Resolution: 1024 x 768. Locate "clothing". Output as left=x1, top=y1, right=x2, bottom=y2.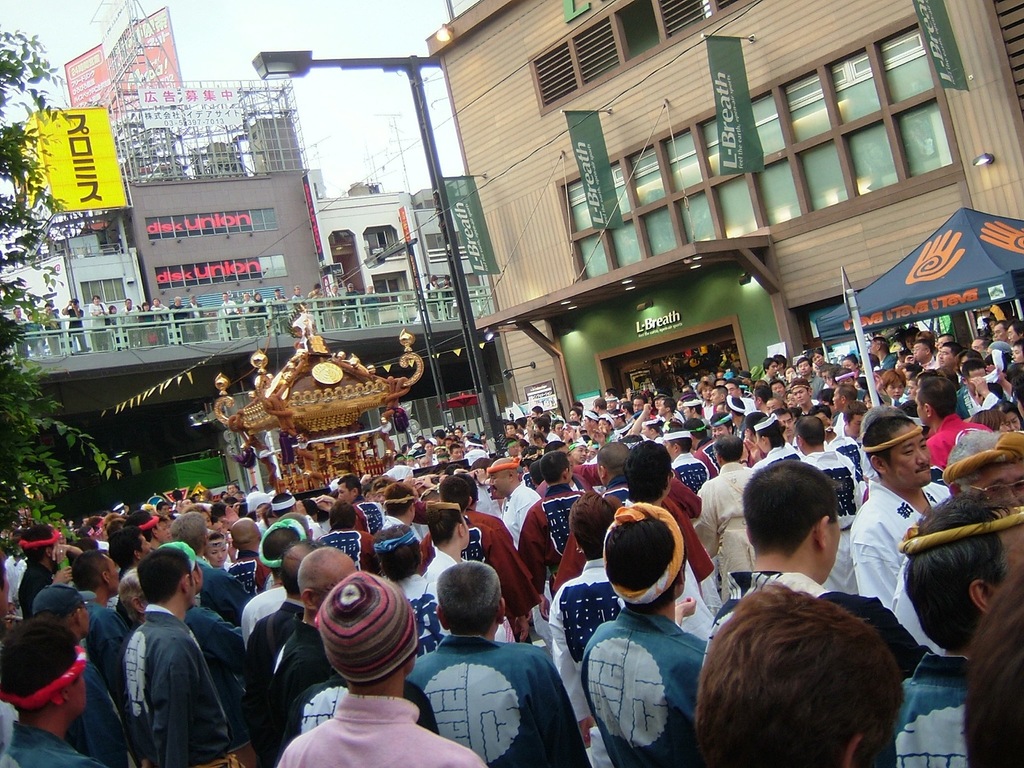
left=120, top=301, right=146, bottom=349.
